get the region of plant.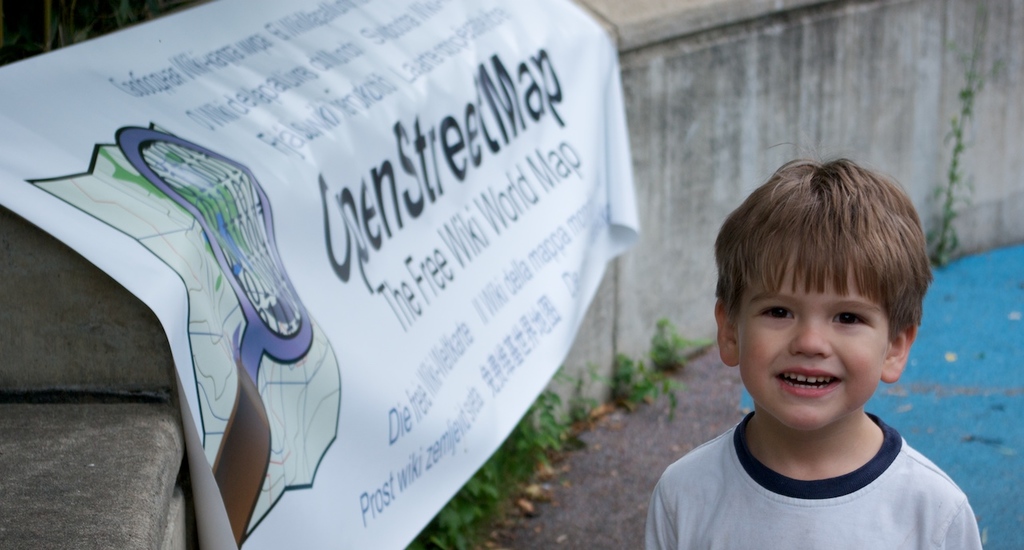
{"left": 572, "top": 366, "right": 602, "bottom": 427}.
